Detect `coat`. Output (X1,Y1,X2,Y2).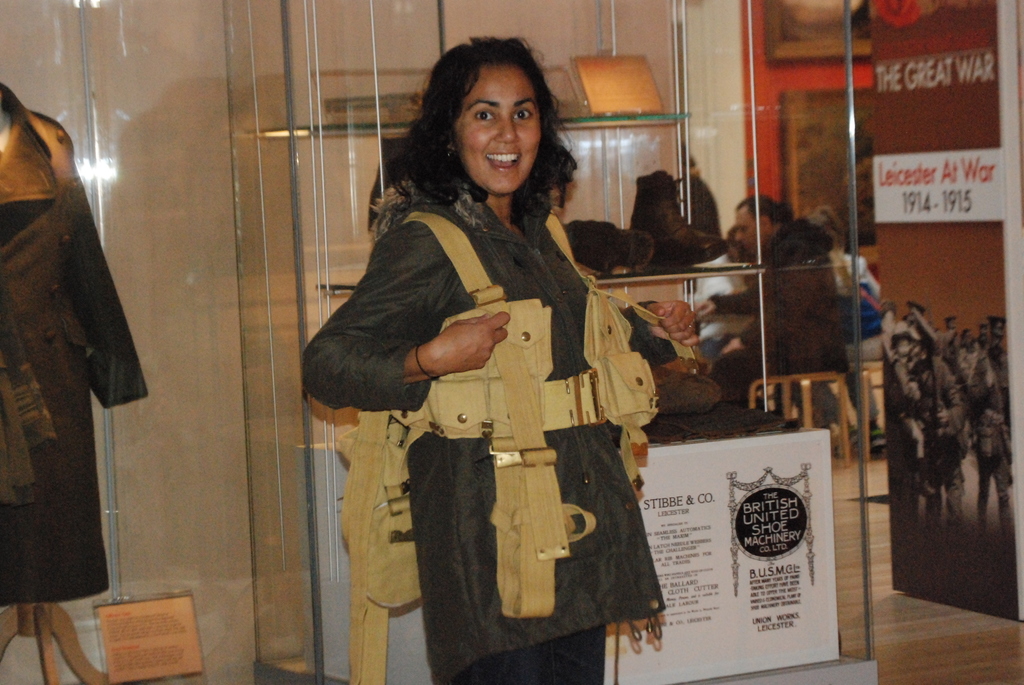
(0,79,148,603).
